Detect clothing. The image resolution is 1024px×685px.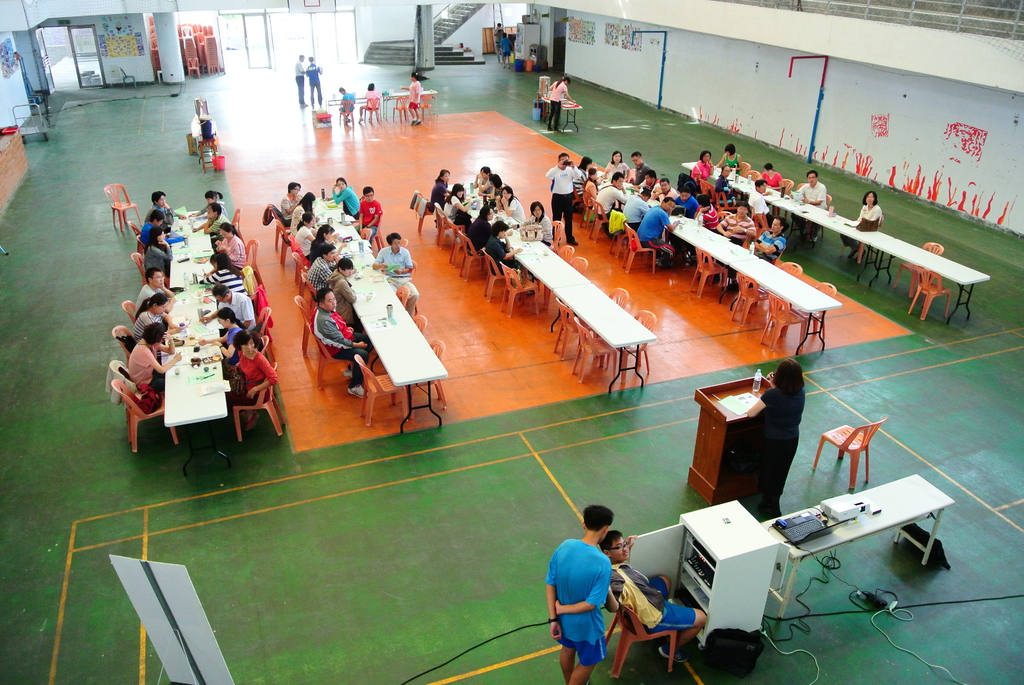
locate(637, 201, 673, 260).
